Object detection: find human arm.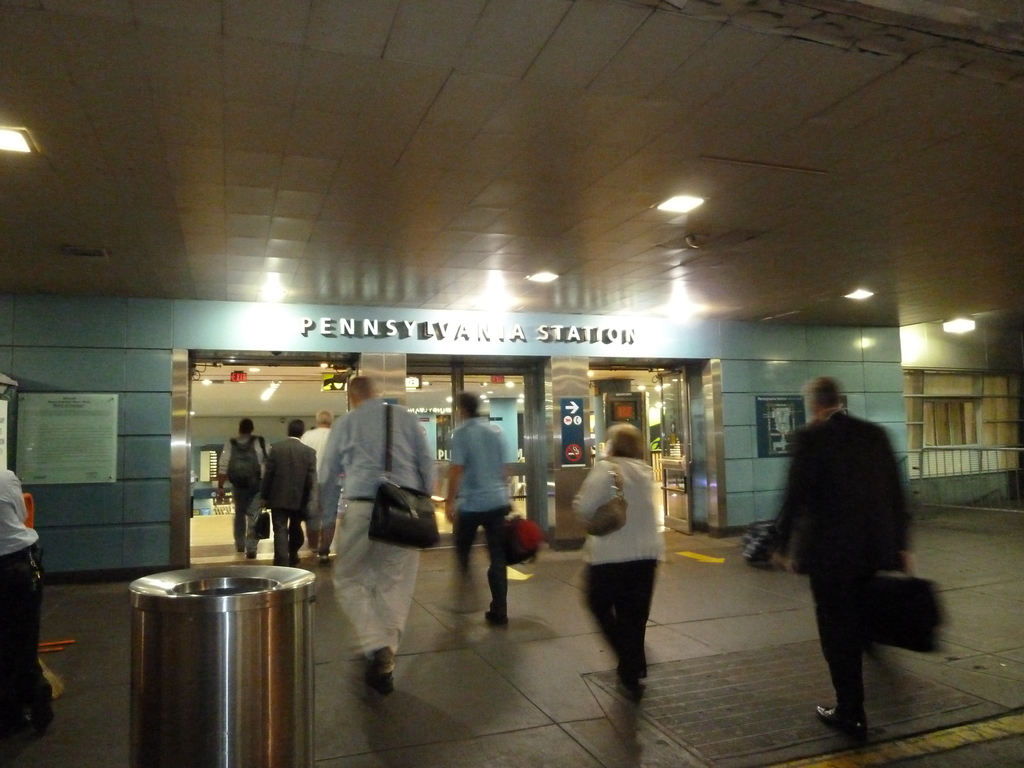
{"x1": 310, "y1": 417, "x2": 347, "y2": 545}.
